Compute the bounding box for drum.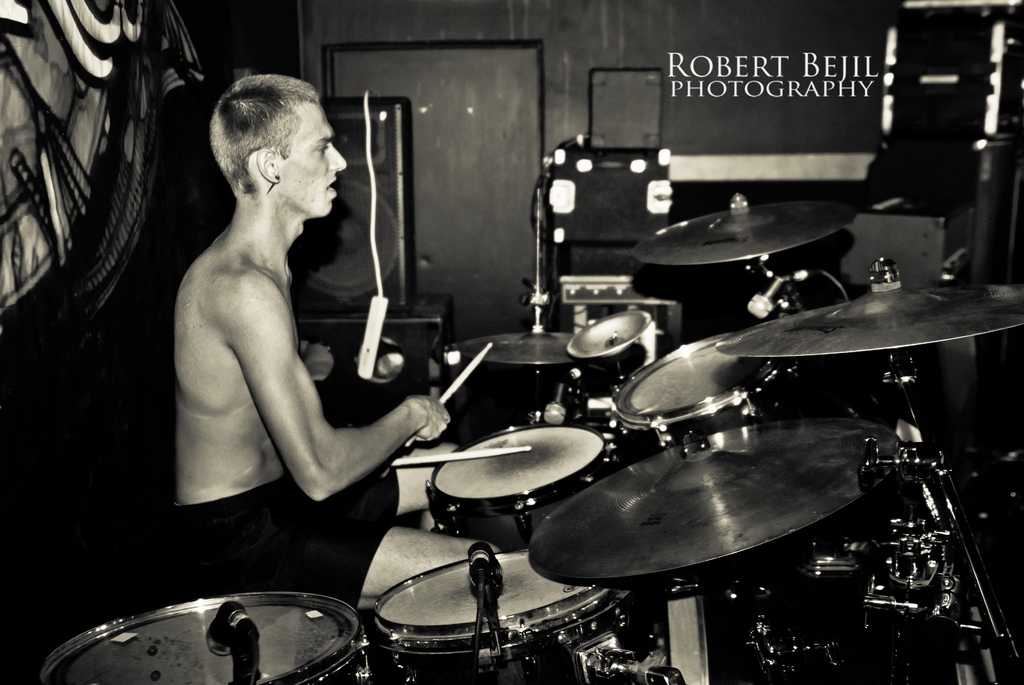
(x1=610, y1=333, x2=803, y2=453).
